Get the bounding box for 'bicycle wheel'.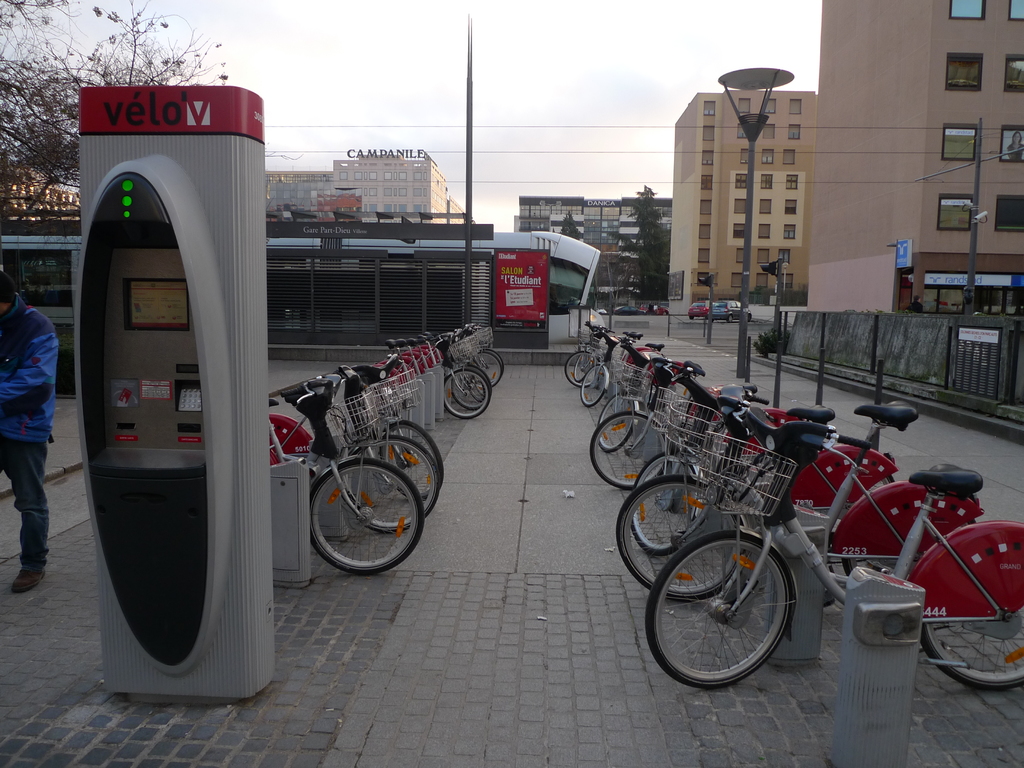
left=380, top=417, right=445, bottom=504.
